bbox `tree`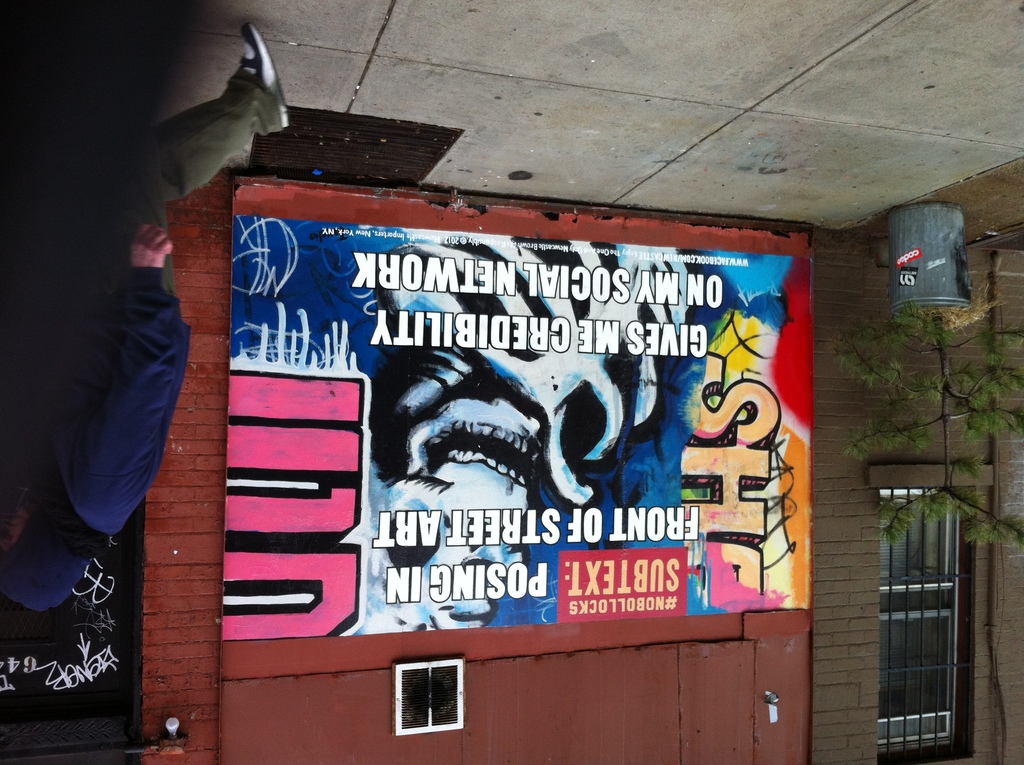
box=[849, 328, 1019, 541]
